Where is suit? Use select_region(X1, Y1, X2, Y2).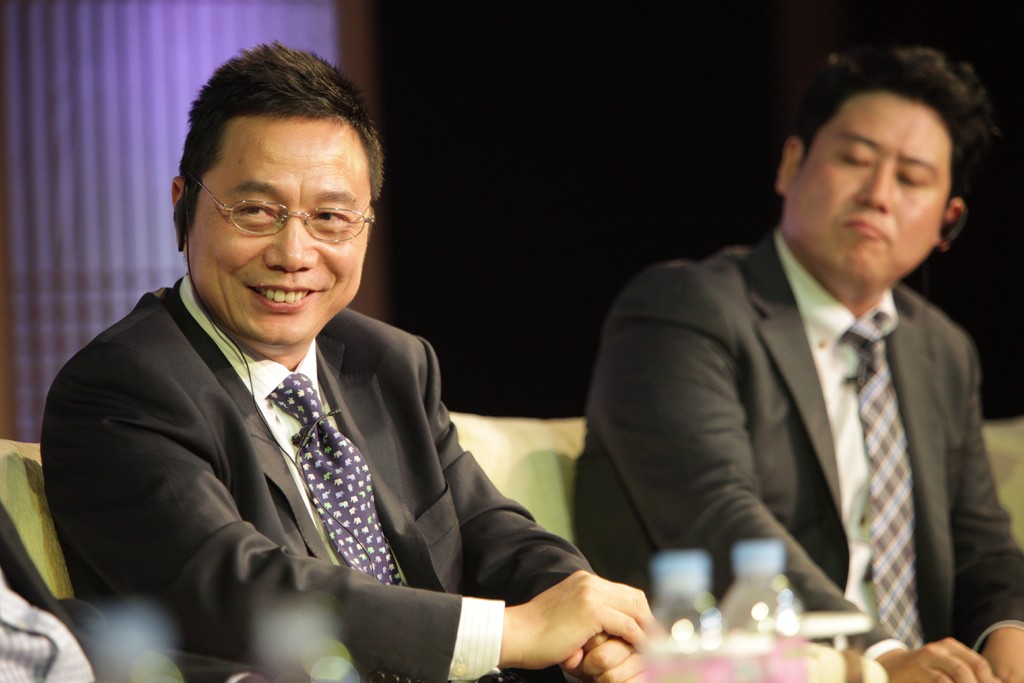
select_region(559, 216, 1023, 682).
